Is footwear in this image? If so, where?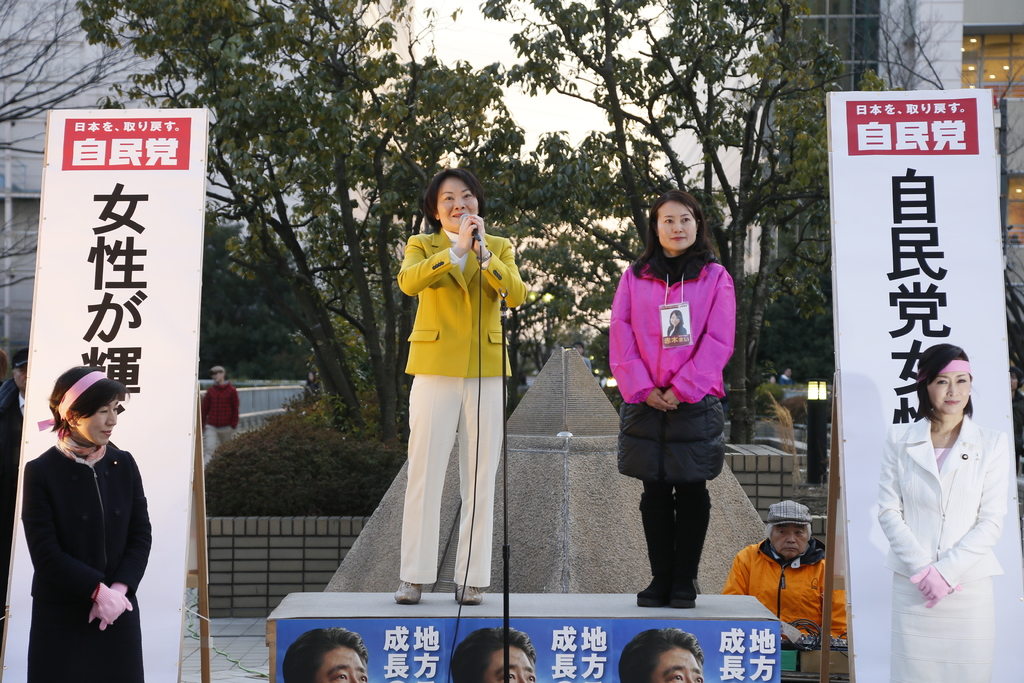
Yes, at pyautogui.locateOnScreen(643, 574, 675, 608).
